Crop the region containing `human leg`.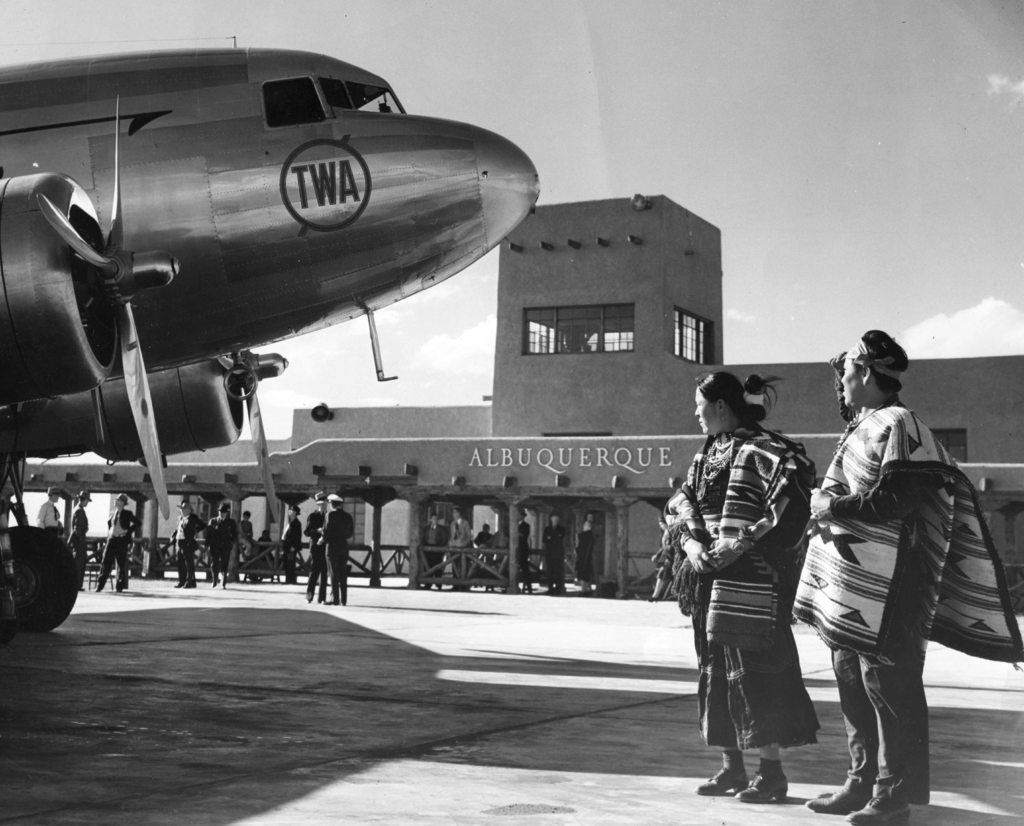
Crop region: [left=99, top=538, right=116, bottom=590].
